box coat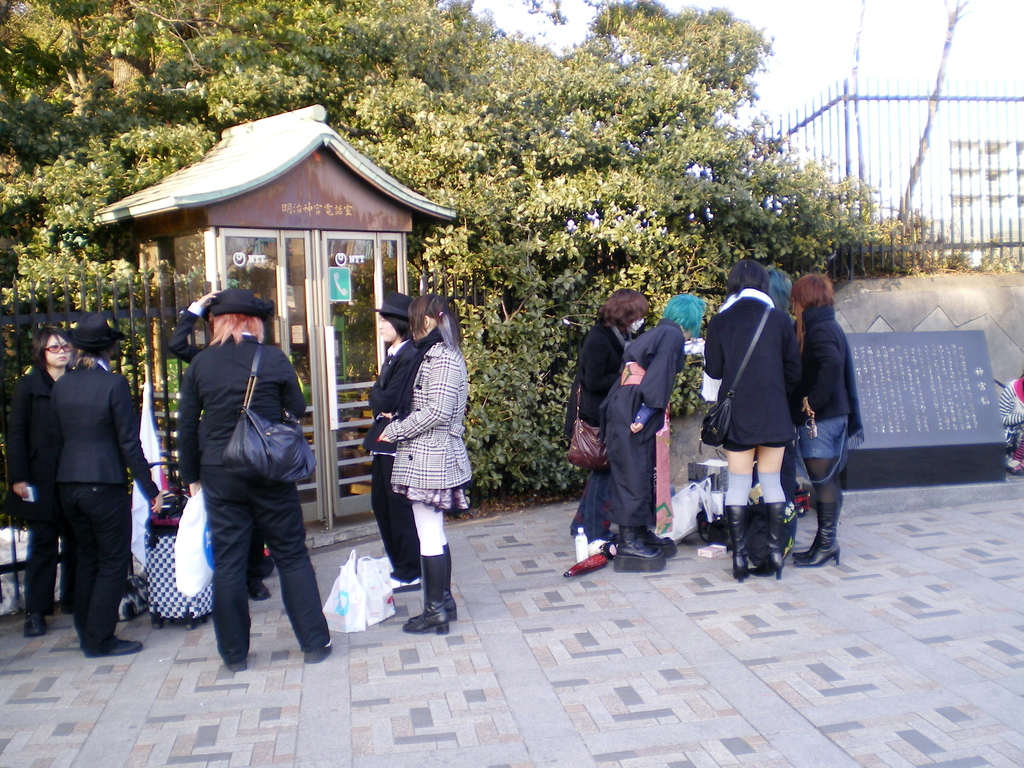
crop(383, 341, 486, 483)
